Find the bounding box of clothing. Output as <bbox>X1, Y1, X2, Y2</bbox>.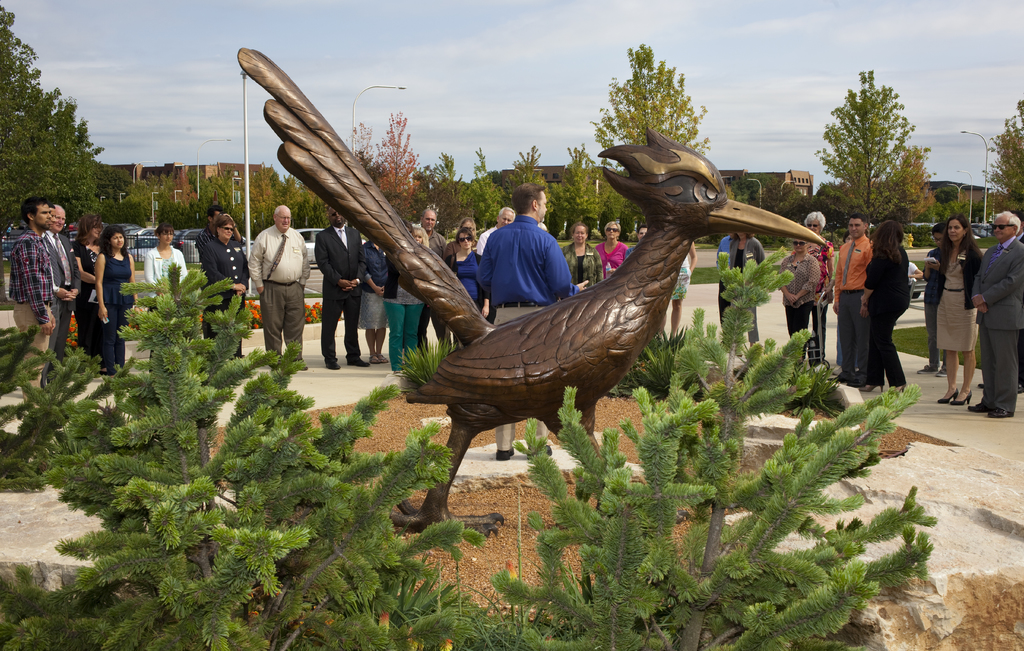
<bbox>98, 248, 137, 370</bbox>.
